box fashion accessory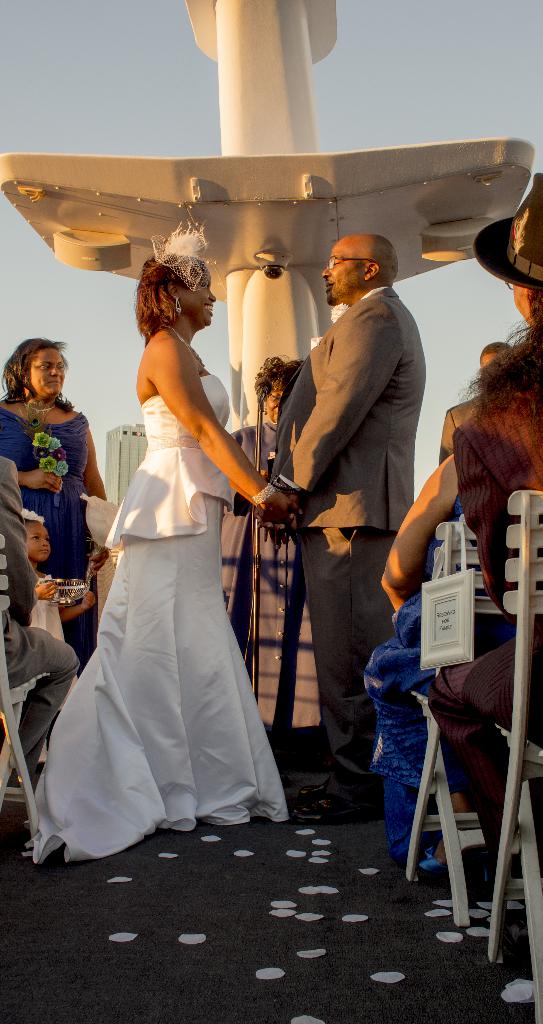
crop(150, 221, 213, 292)
